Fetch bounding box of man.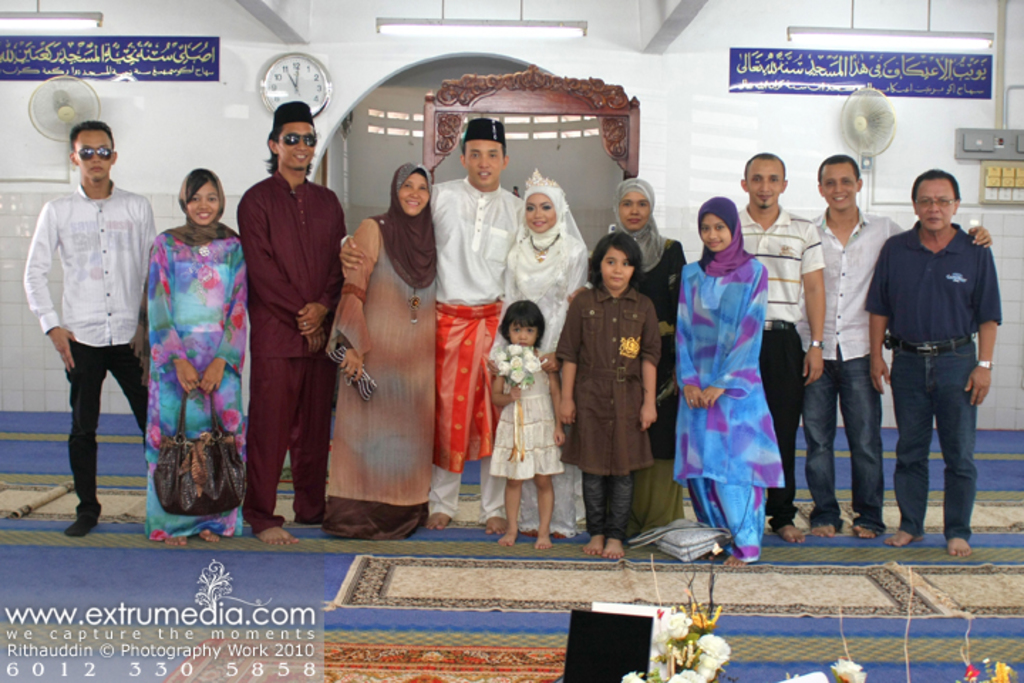
Bbox: 737, 149, 823, 544.
